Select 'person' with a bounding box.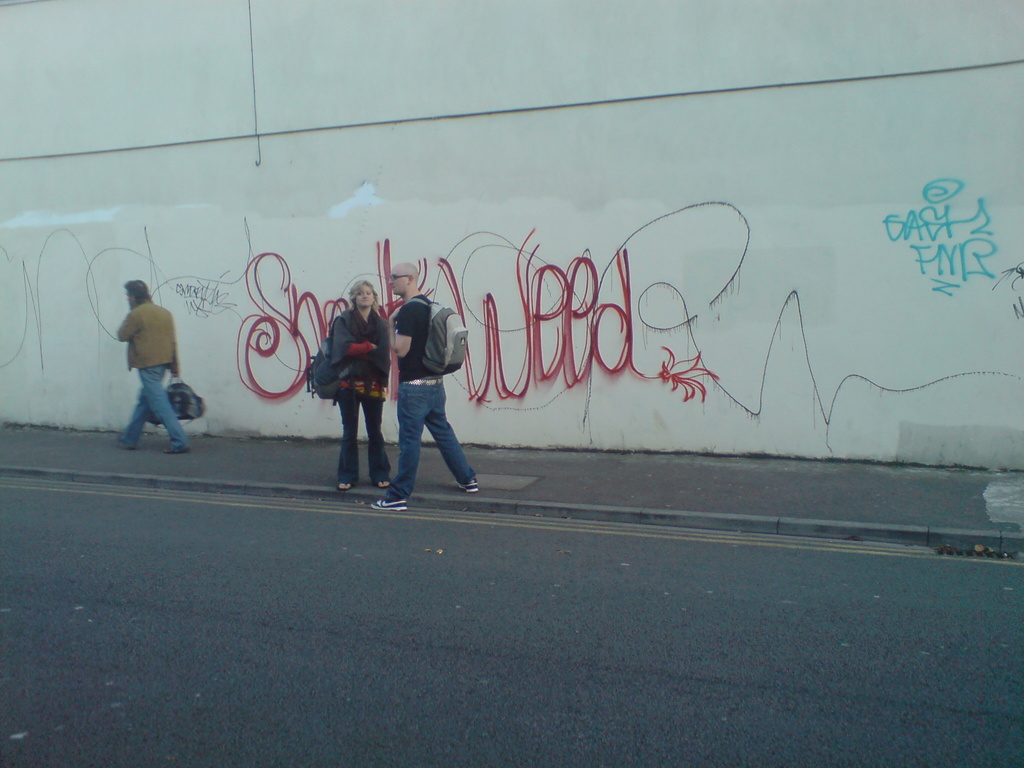
crop(116, 280, 198, 452).
